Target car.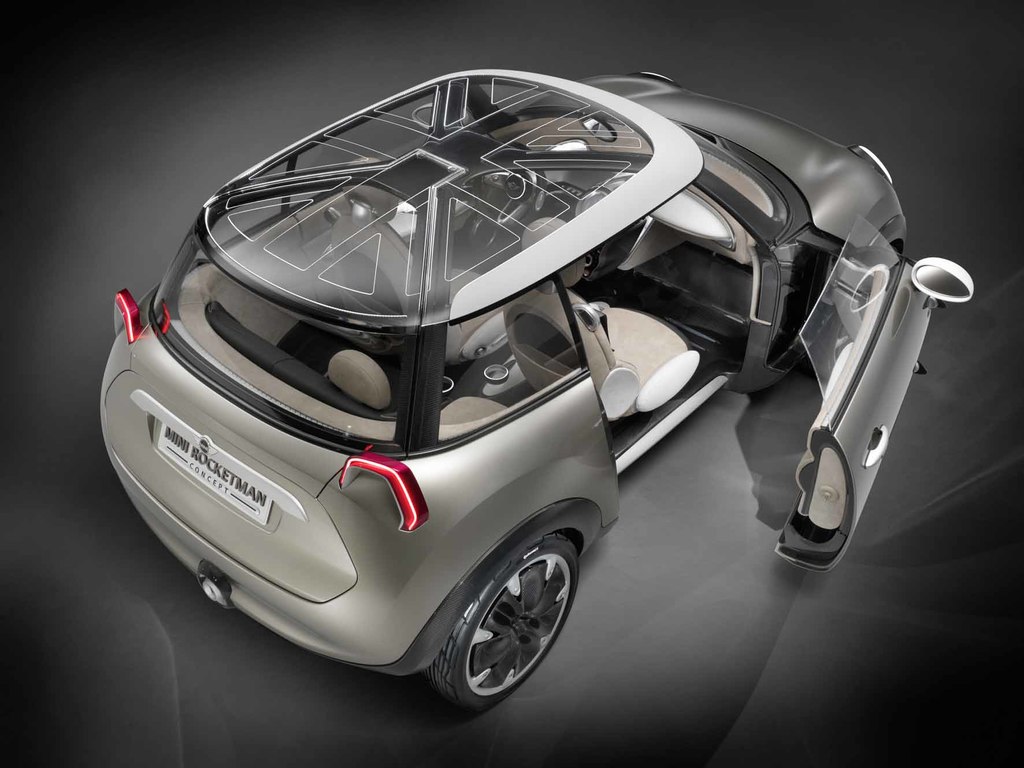
Target region: <bbox>95, 61, 979, 714</bbox>.
